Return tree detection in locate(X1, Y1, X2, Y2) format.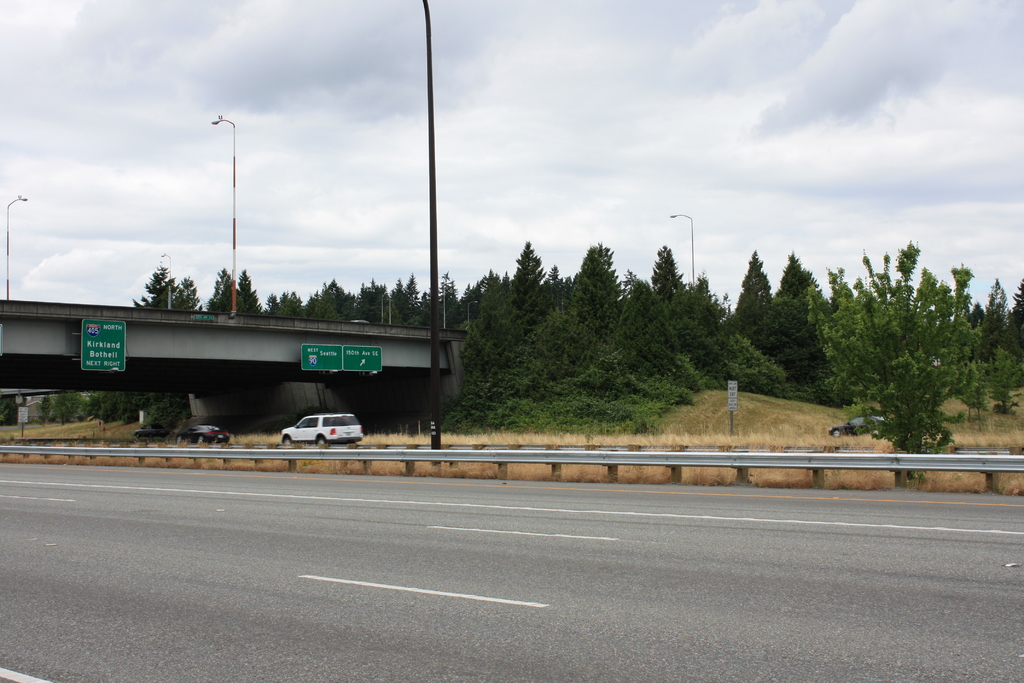
locate(727, 249, 776, 338).
